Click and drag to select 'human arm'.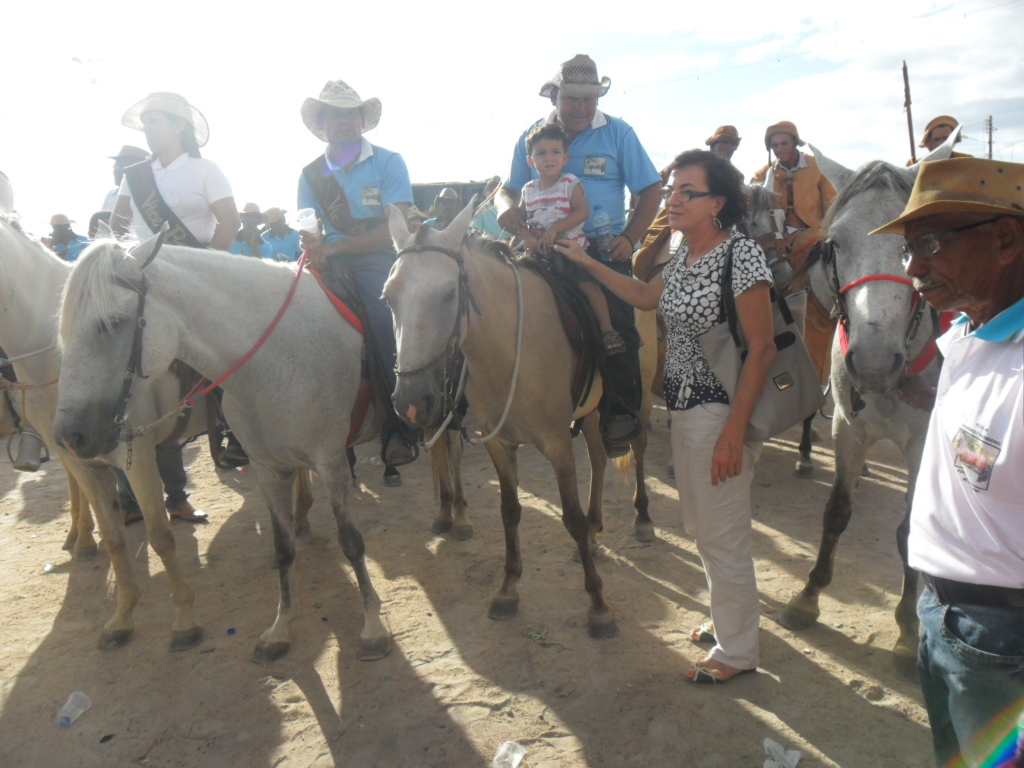
Selection: rect(734, 270, 798, 446).
